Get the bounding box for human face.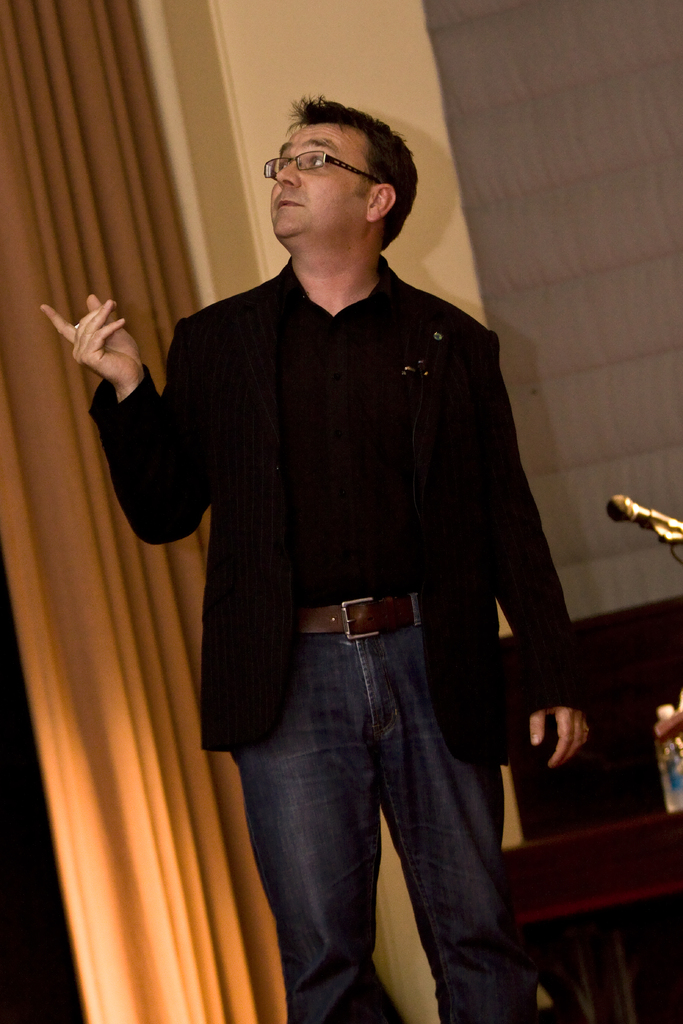
[274, 121, 364, 238].
